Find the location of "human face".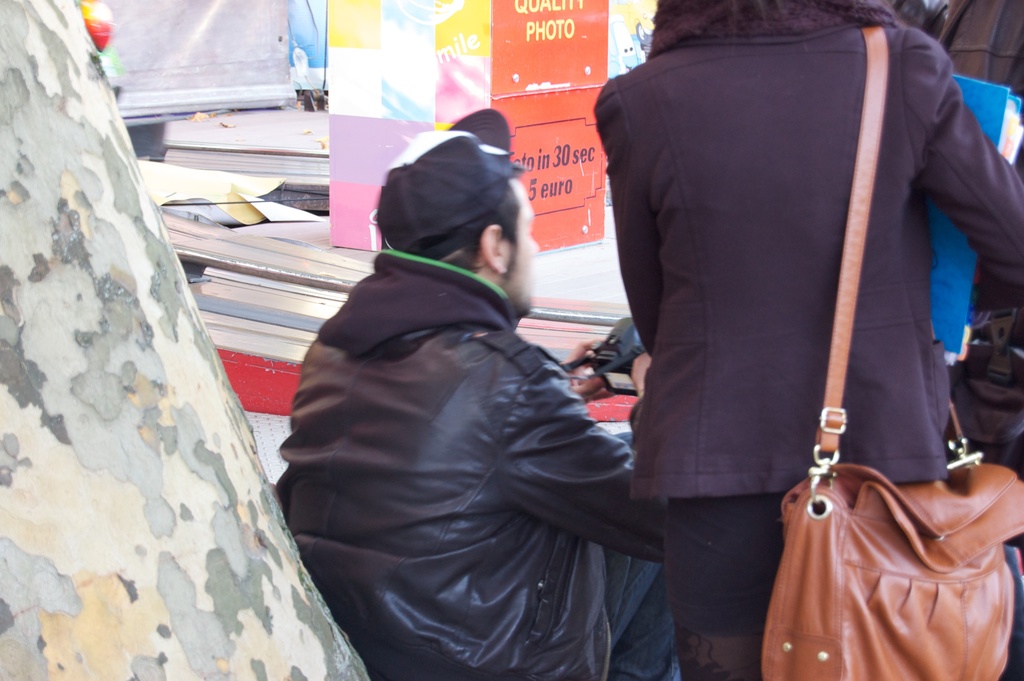
Location: <bbox>508, 179, 547, 305</bbox>.
